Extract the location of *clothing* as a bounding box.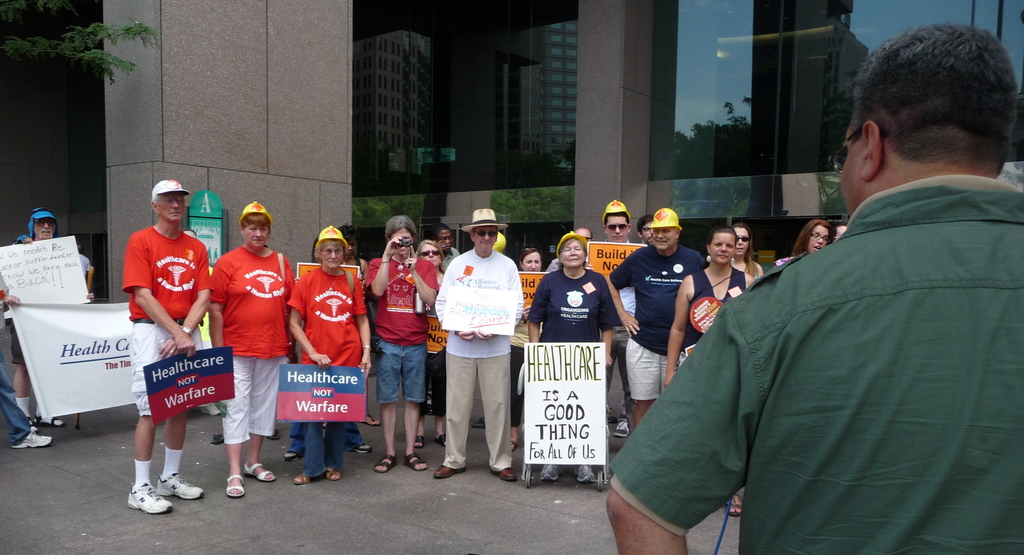
607:242:700:403.
